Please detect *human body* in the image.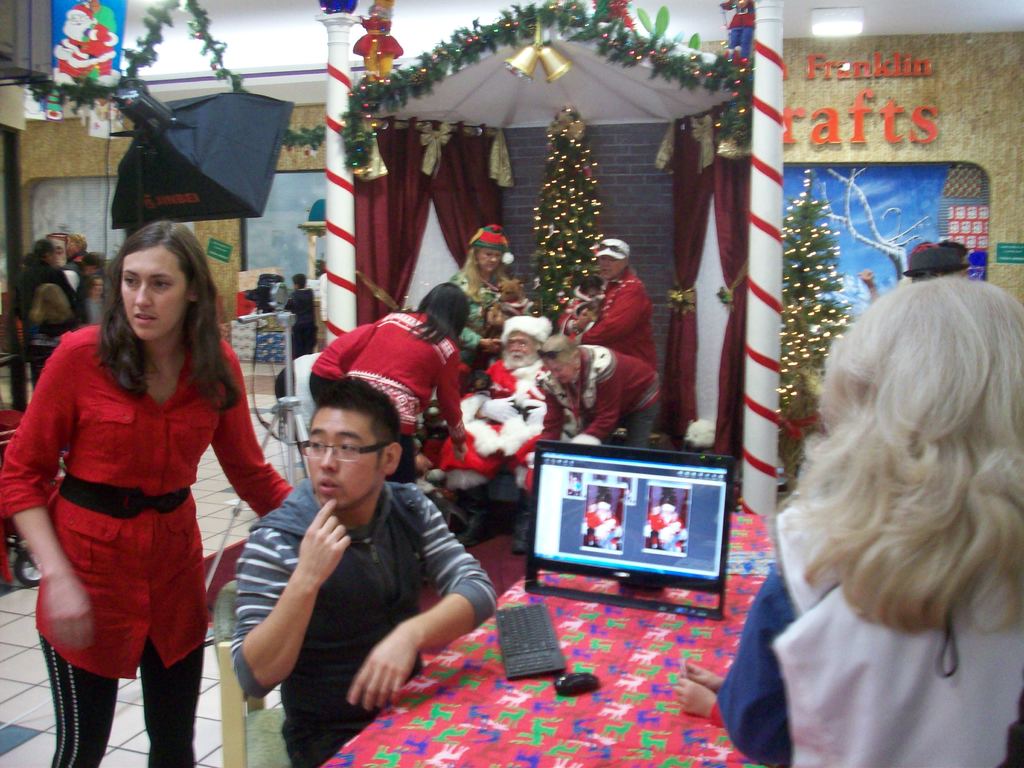
crop(294, 278, 460, 481).
